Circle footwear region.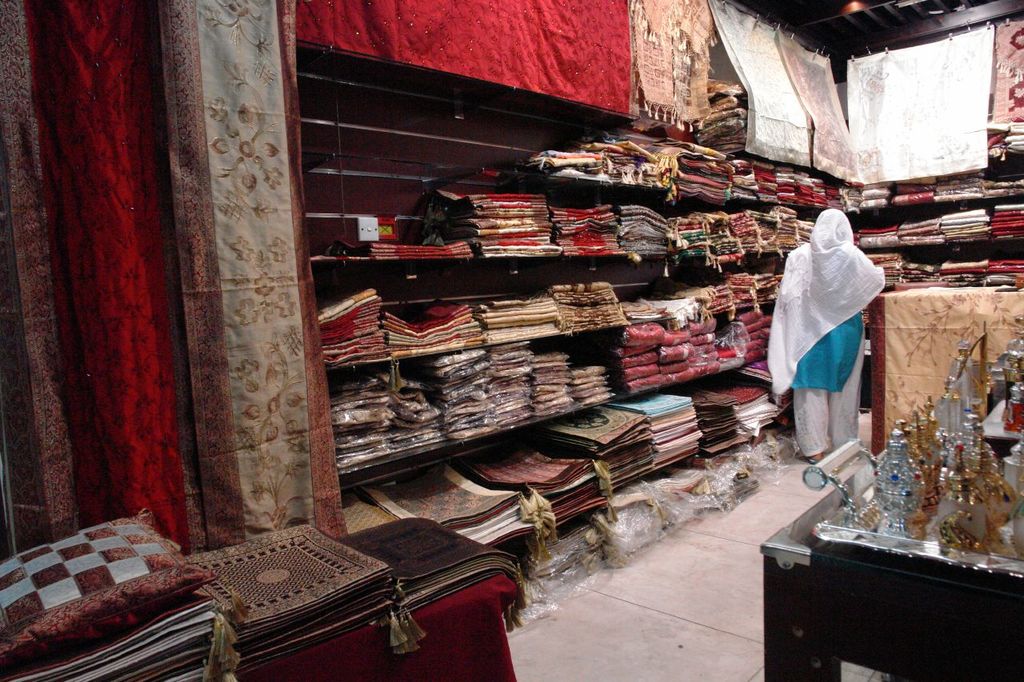
Region: 792, 453, 822, 462.
